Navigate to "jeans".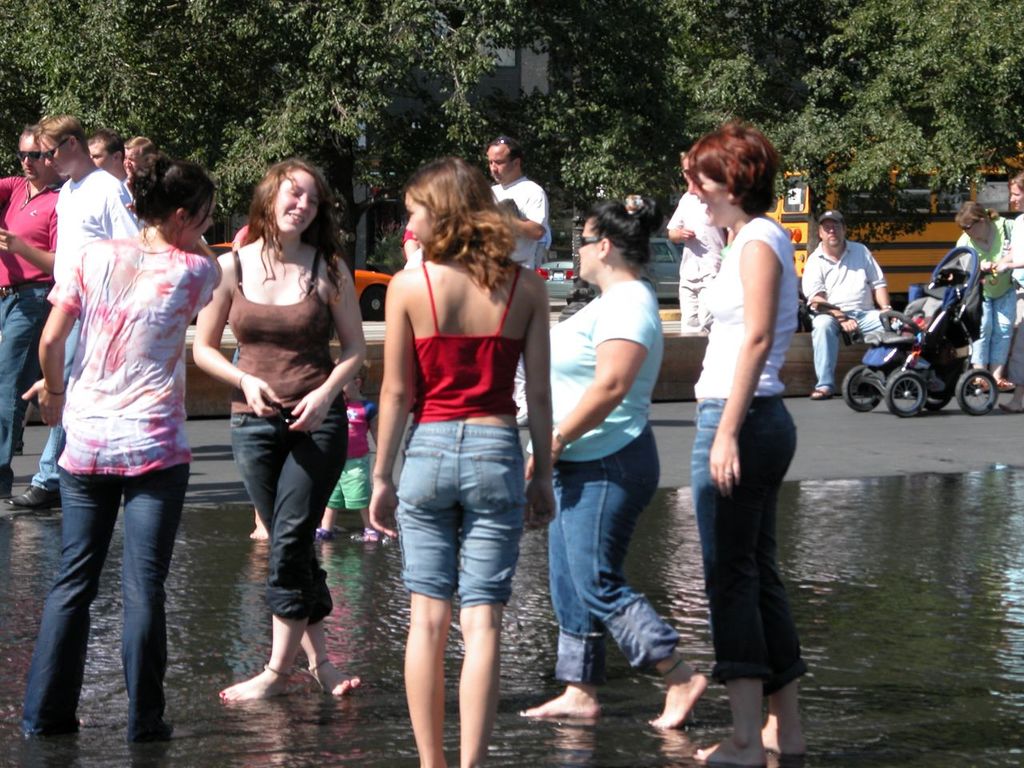
Navigation target: [left=34, top=424, right=66, bottom=482].
